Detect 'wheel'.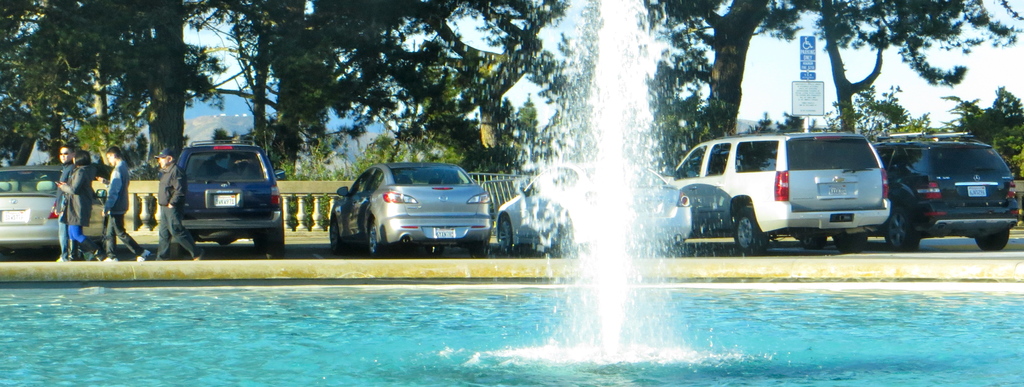
Detected at bbox=(365, 219, 383, 261).
